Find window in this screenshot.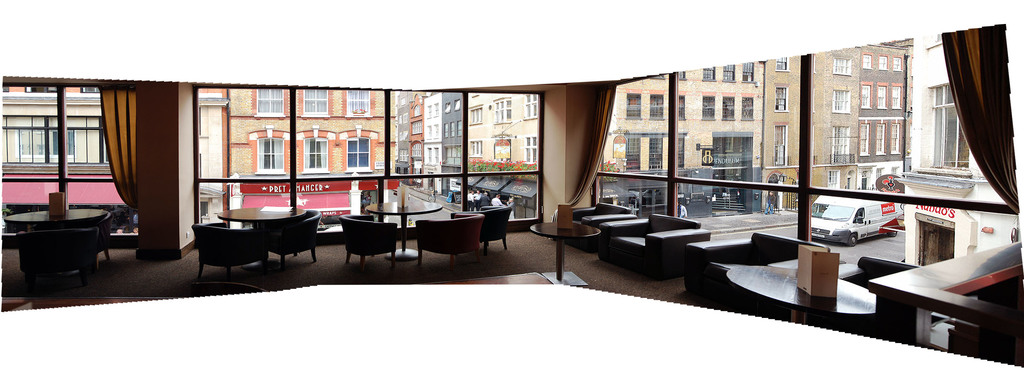
The bounding box for window is detection(653, 73, 665, 81).
